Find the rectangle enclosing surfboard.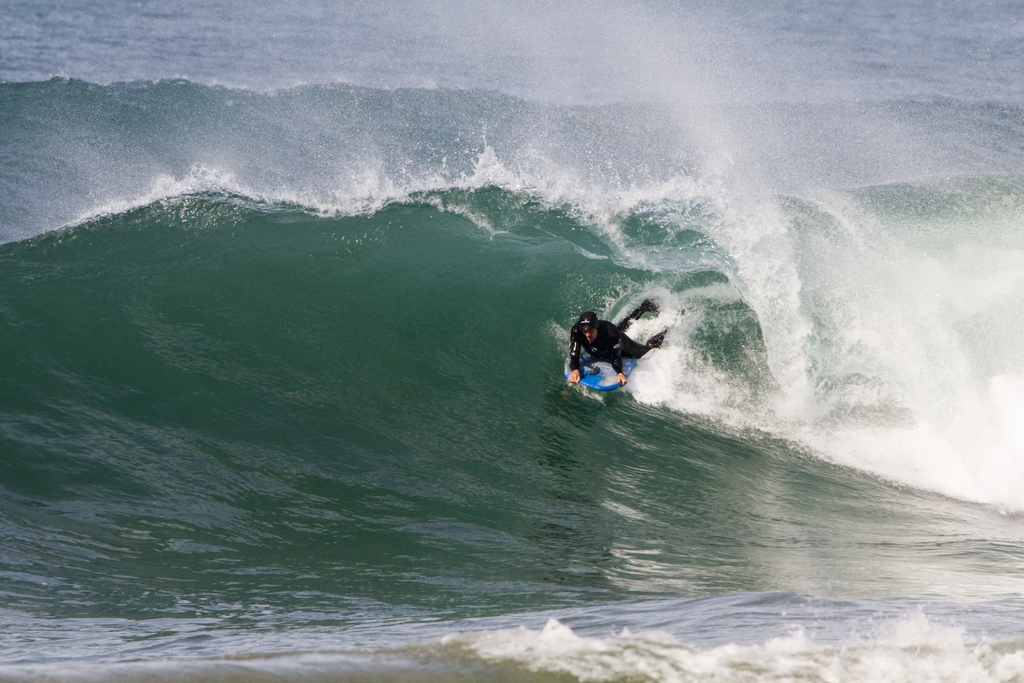
<region>564, 345, 633, 392</region>.
